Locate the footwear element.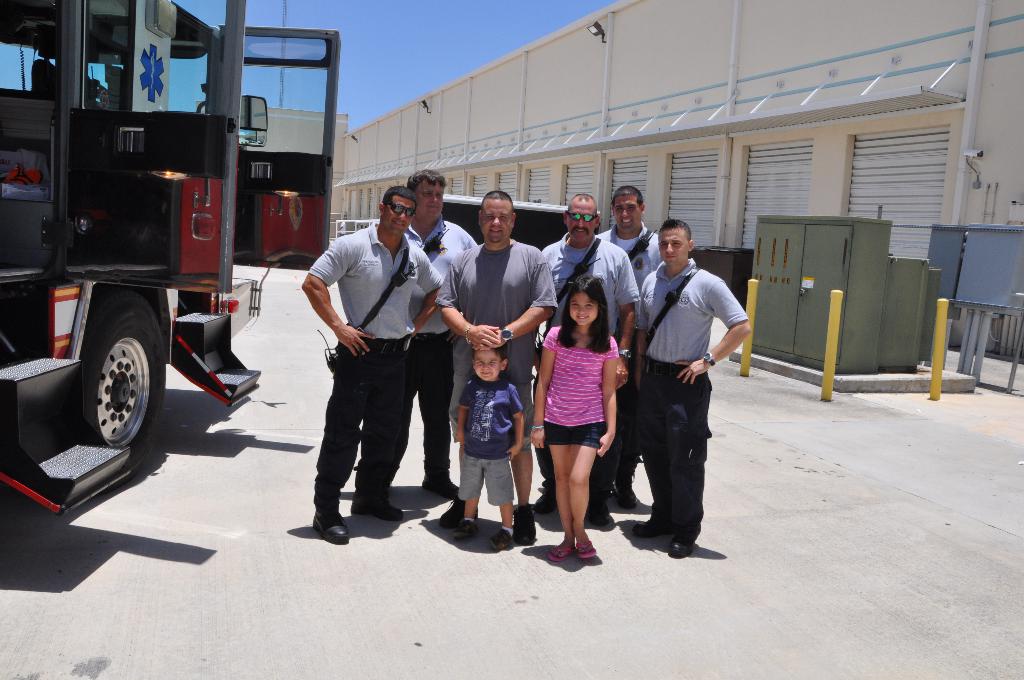
Element bbox: 545/540/570/565.
